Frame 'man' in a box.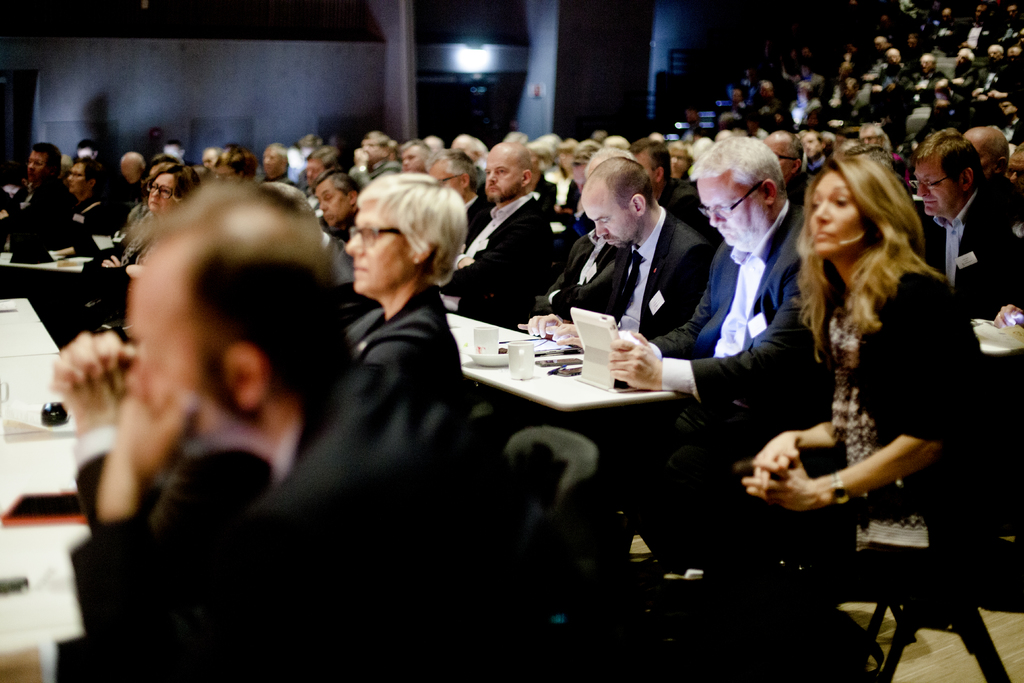
Rect(882, 50, 905, 81).
